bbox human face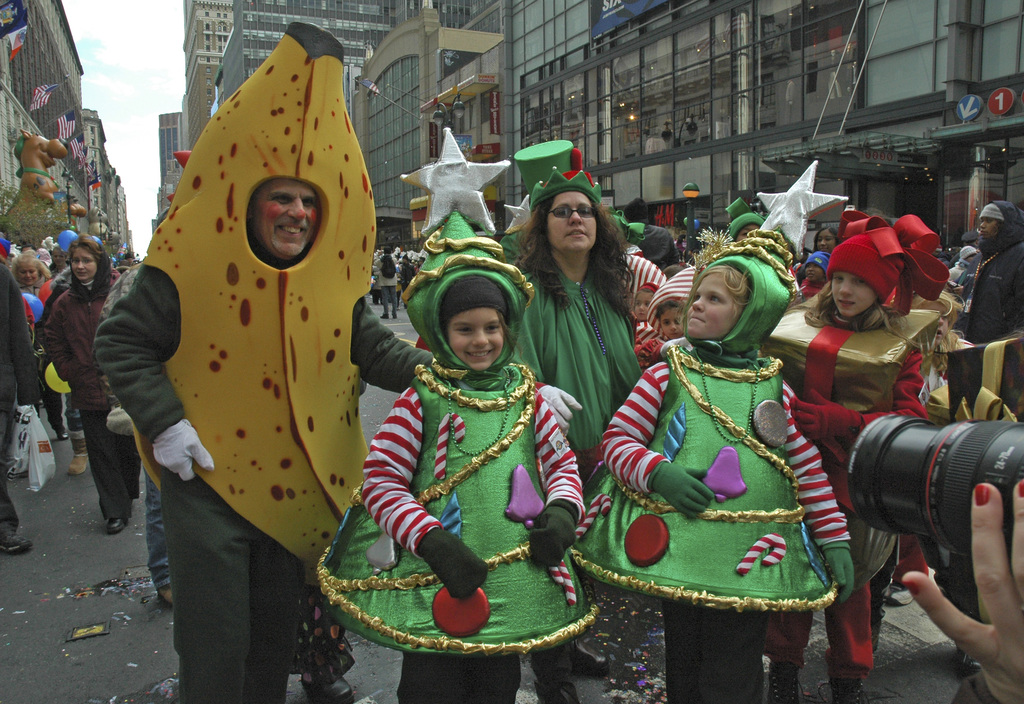
{"left": 659, "top": 307, "right": 685, "bottom": 340}
